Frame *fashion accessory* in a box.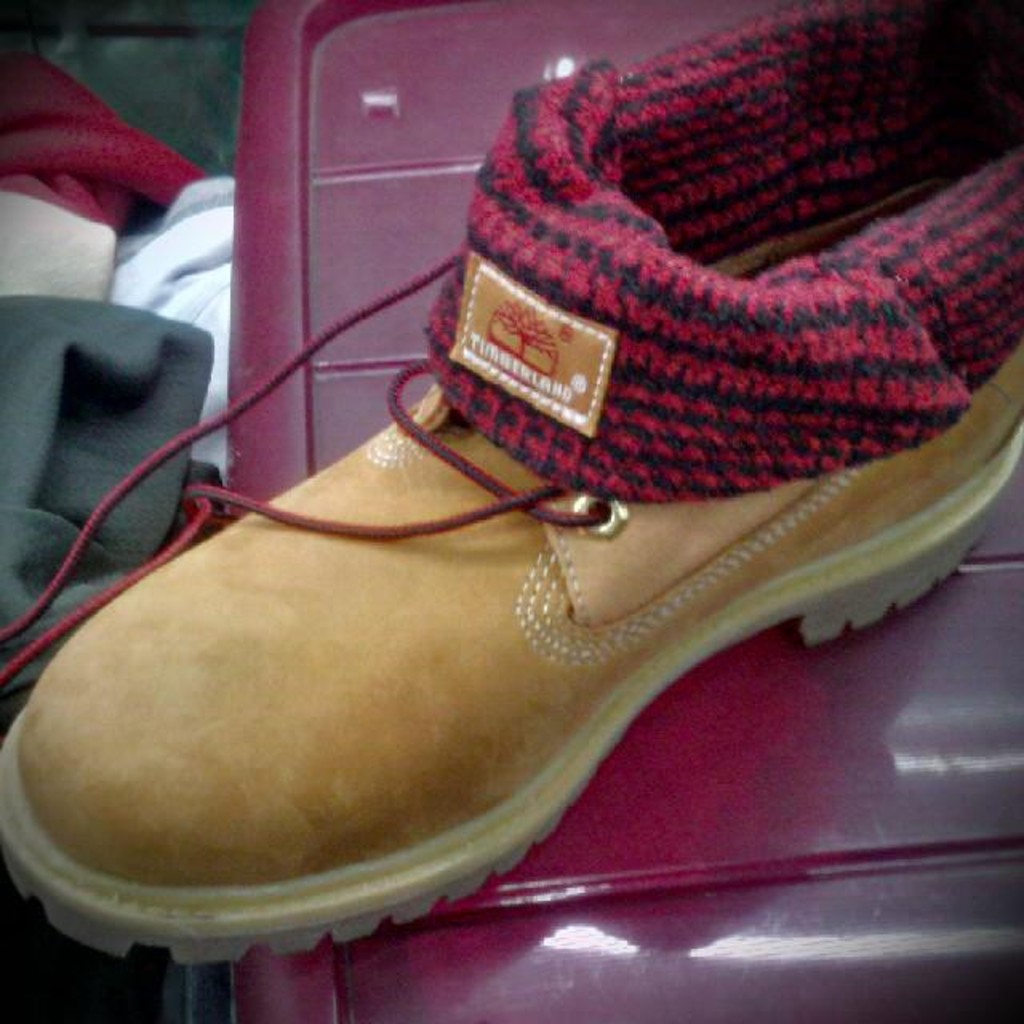
(0,0,1022,962).
